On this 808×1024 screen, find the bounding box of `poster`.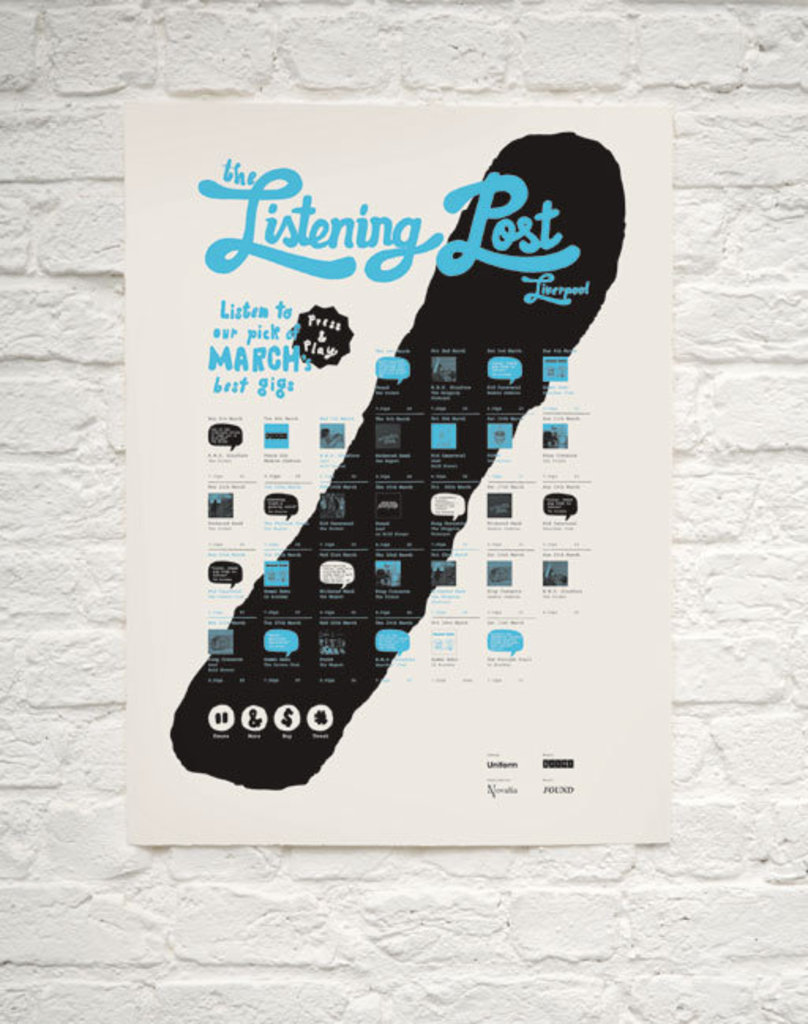
Bounding box: BBox(126, 96, 669, 841).
